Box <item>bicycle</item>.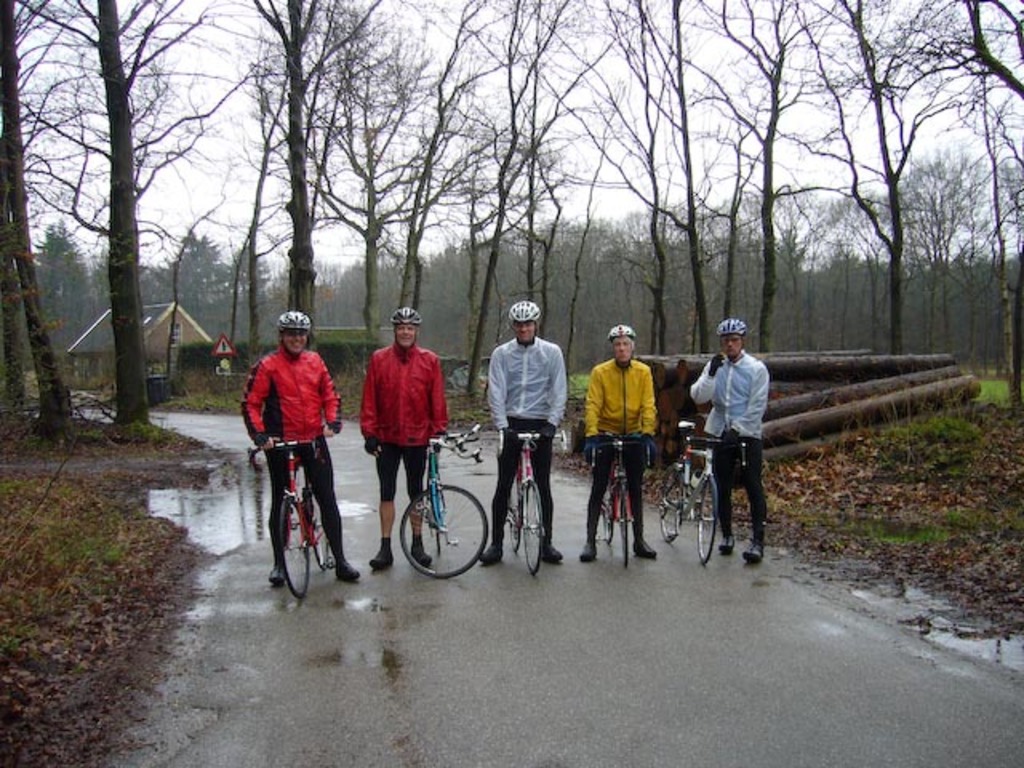
[x1=579, y1=434, x2=658, y2=574].
